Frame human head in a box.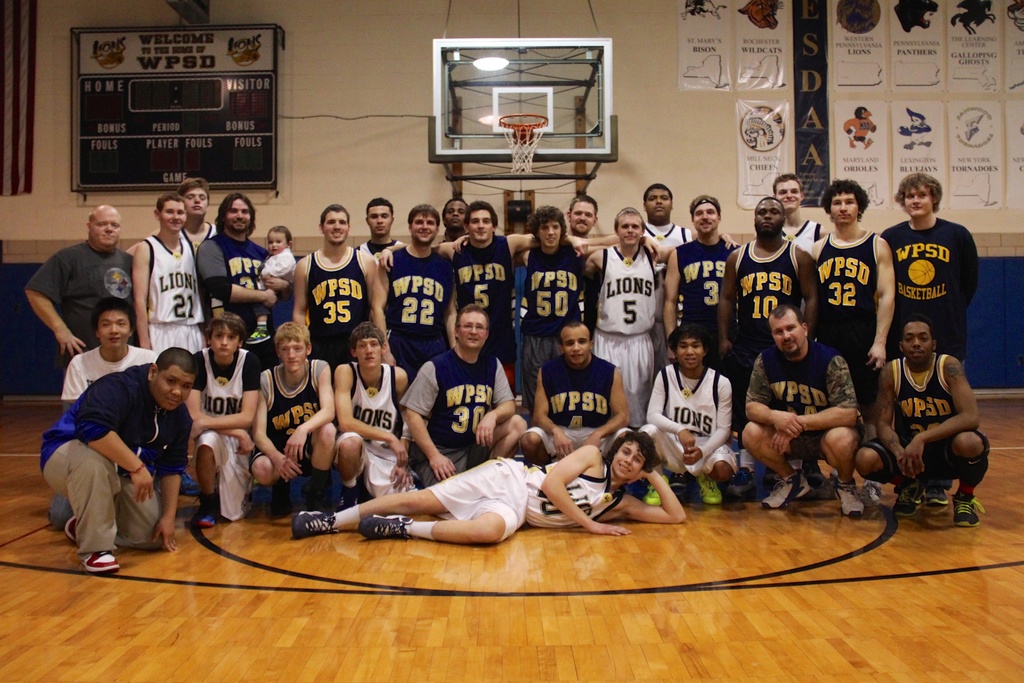
box=[180, 174, 211, 220].
